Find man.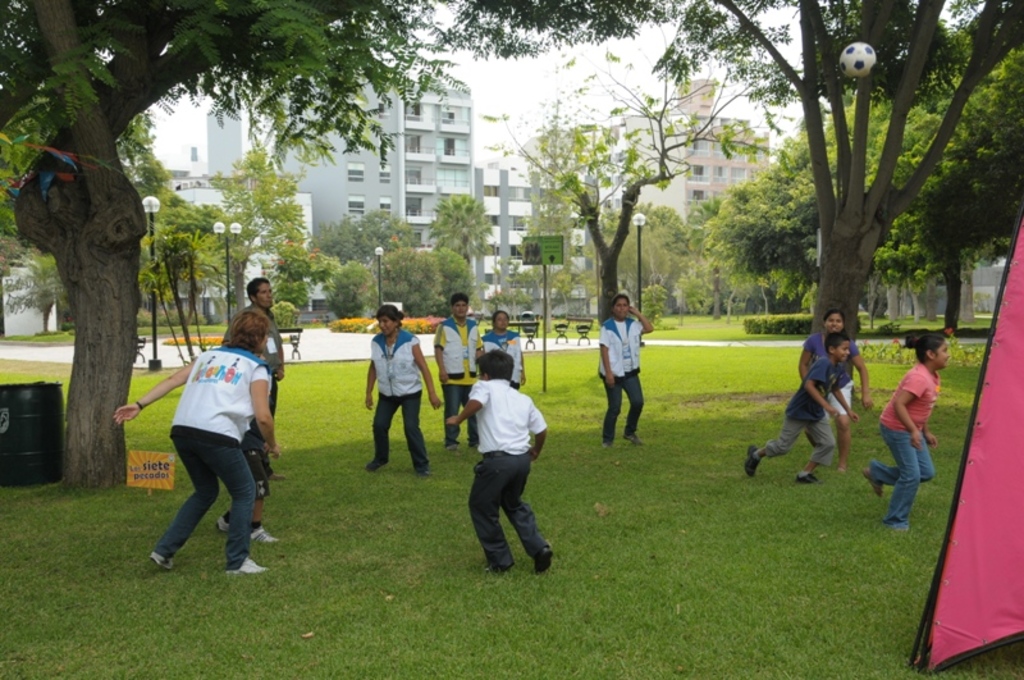
(433,293,486,452).
